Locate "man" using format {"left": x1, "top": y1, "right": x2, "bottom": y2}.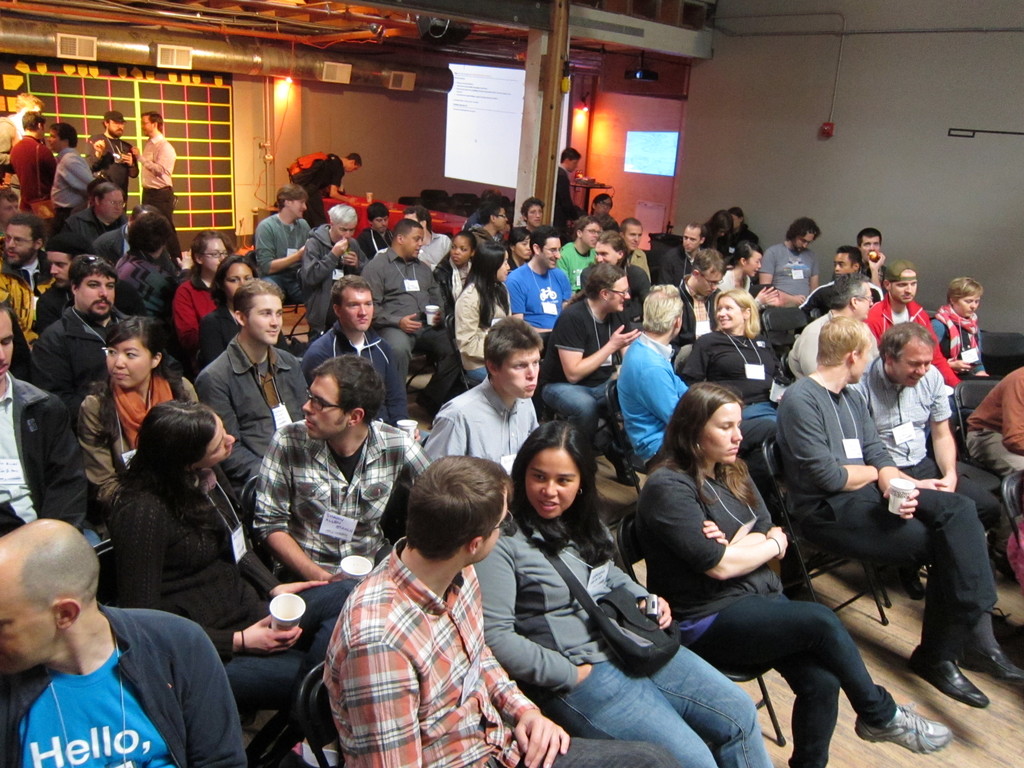
{"left": 253, "top": 184, "right": 312, "bottom": 301}.
